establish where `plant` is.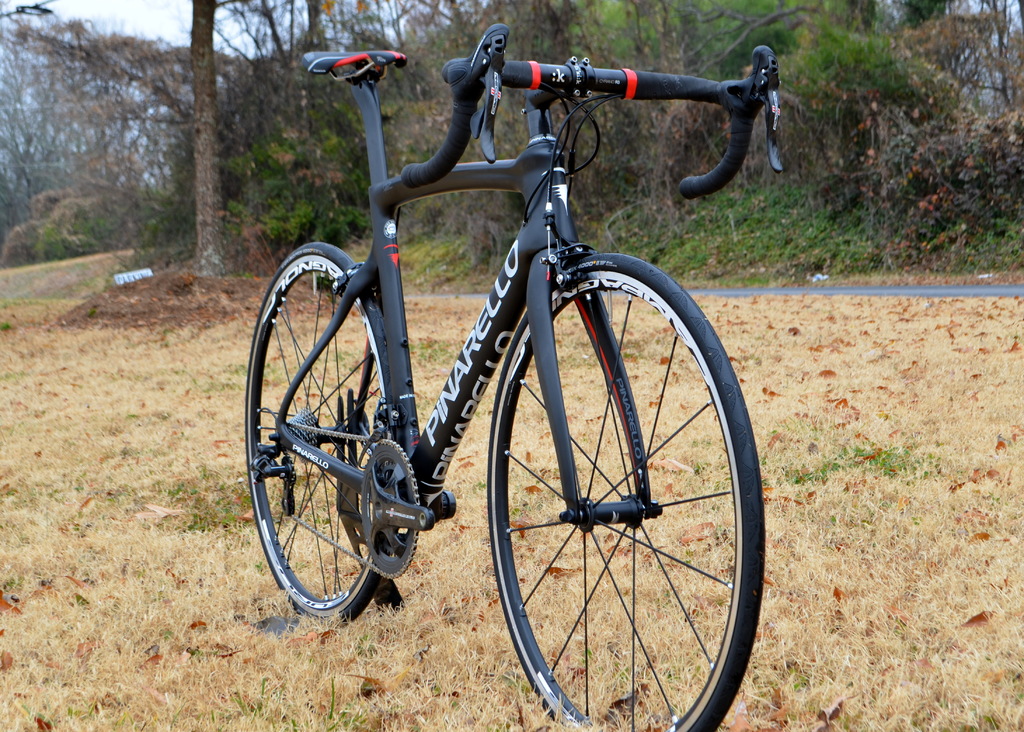
Established at crop(209, 113, 370, 284).
